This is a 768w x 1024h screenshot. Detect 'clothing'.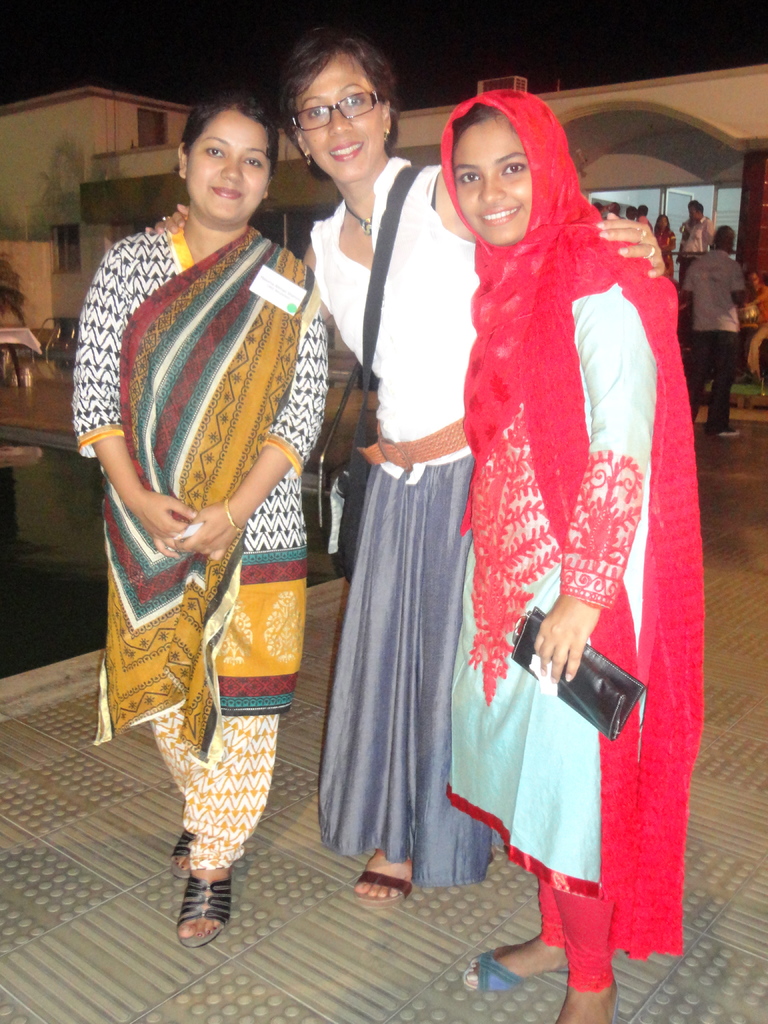
606, 214, 618, 226.
